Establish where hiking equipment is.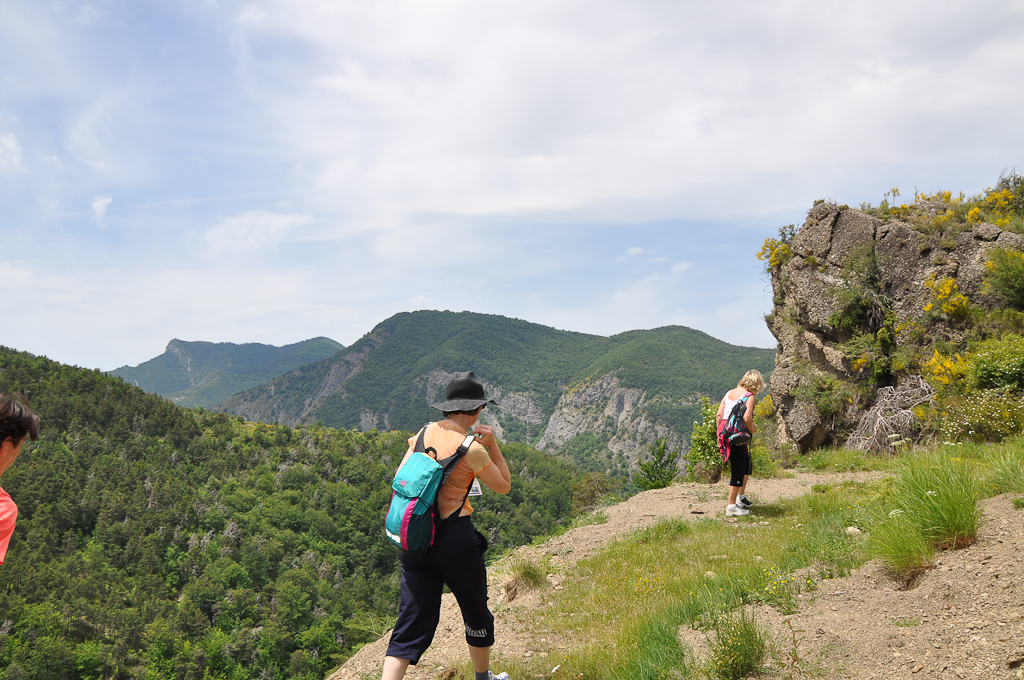
Established at crop(386, 424, 480, 548).
